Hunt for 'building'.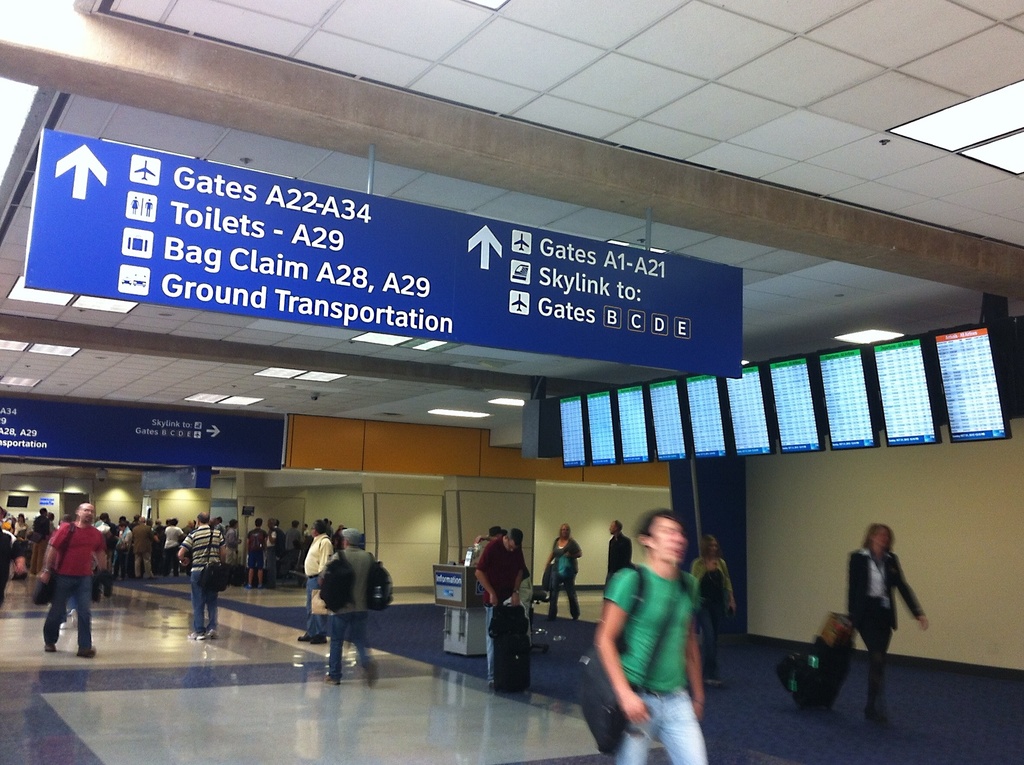
Hunted down at <box>0,0,1023,764</box>.
